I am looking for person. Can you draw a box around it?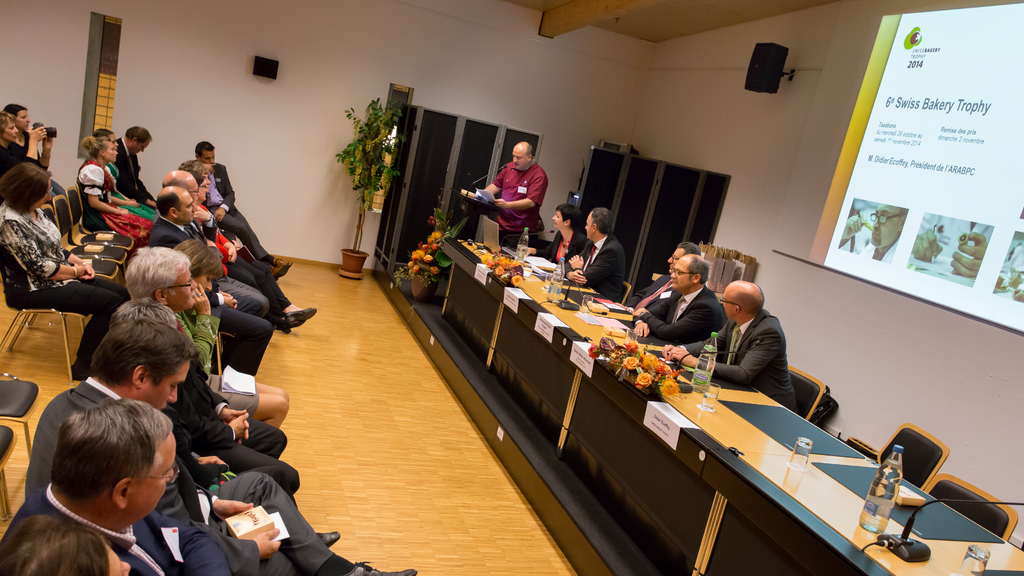
Sure, the bounding box is Rect(518, 204, 587, 253).
